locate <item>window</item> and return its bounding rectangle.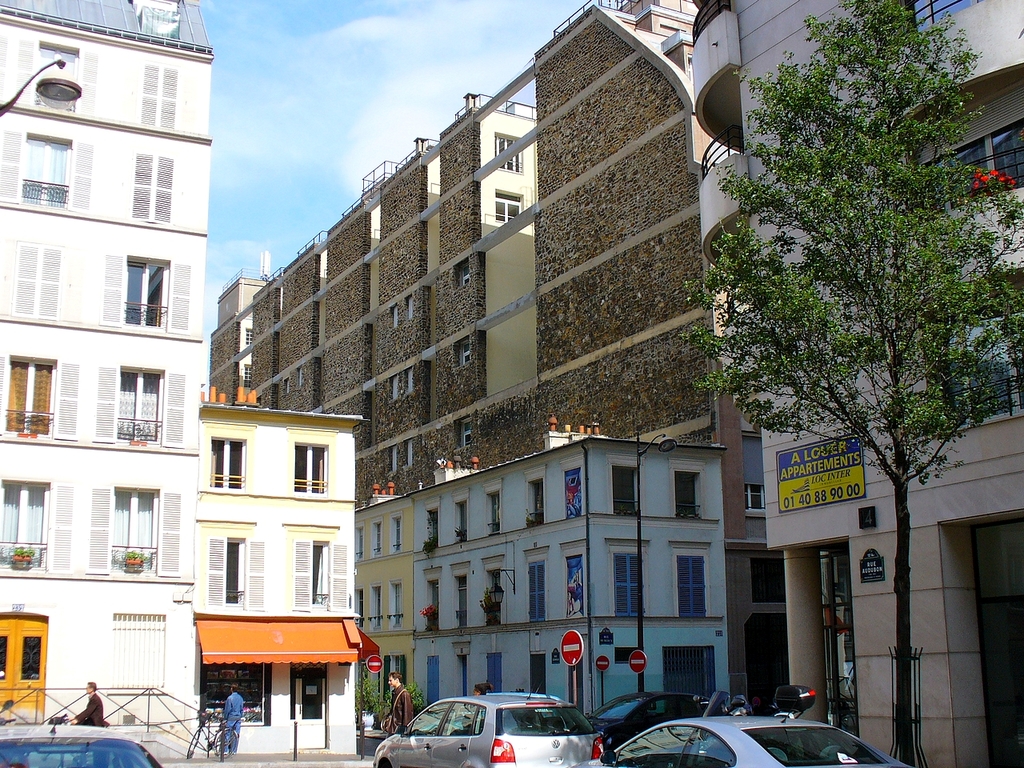
[x1=295, y1=534, x2=347, y2=611].
